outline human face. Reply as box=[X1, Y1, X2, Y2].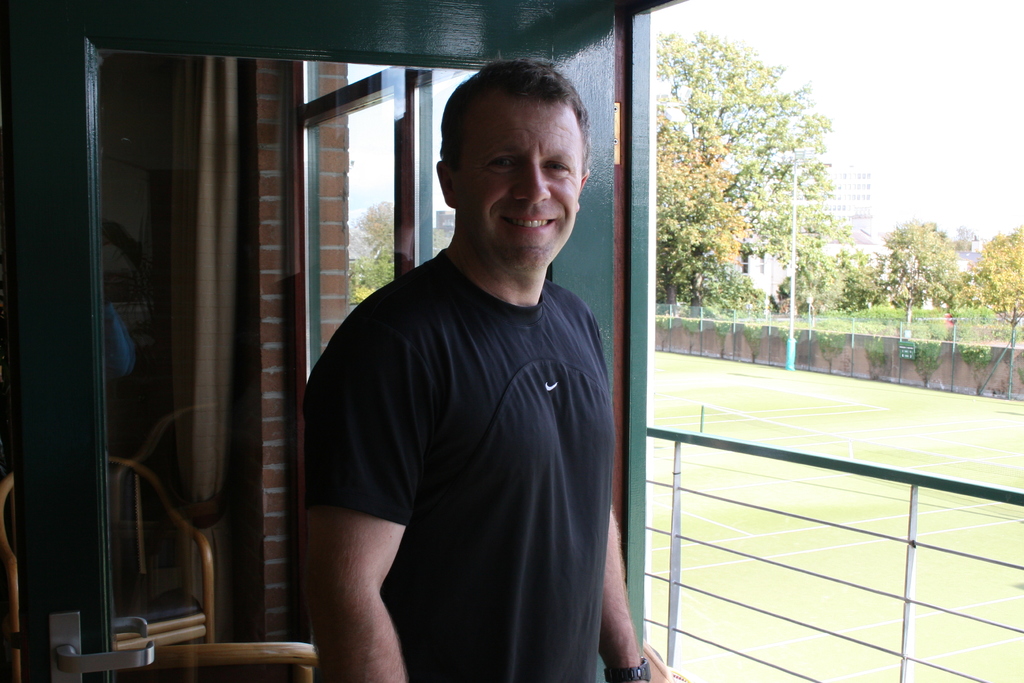
box=[459, 86, 585, 263].
